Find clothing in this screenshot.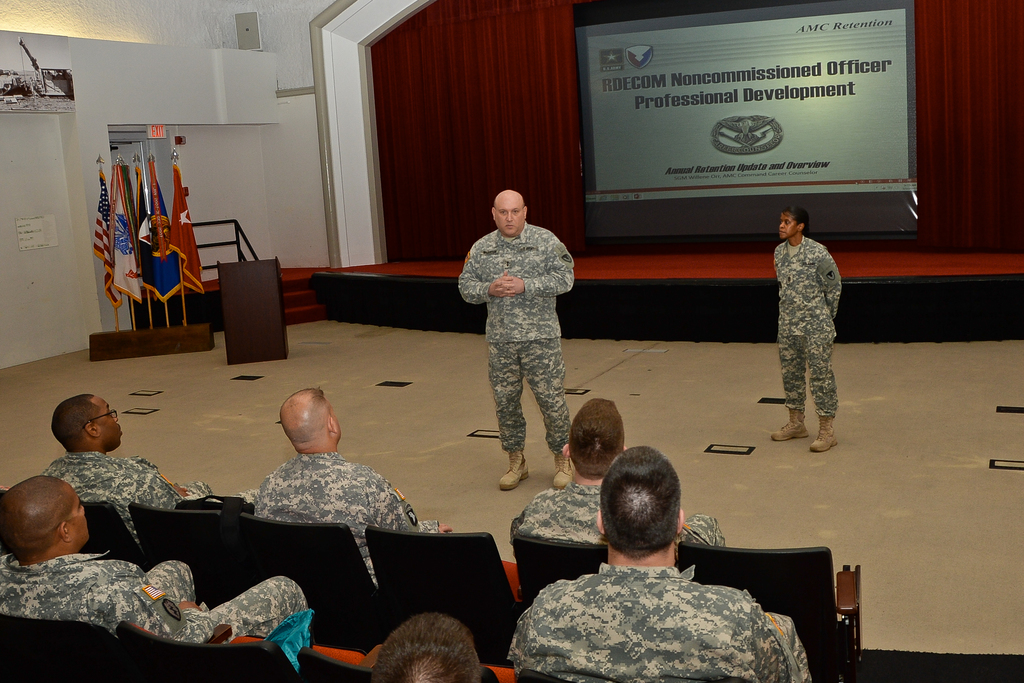
The bounding box for clothing is x1=252 y1=448 x2=439 y2=583.
